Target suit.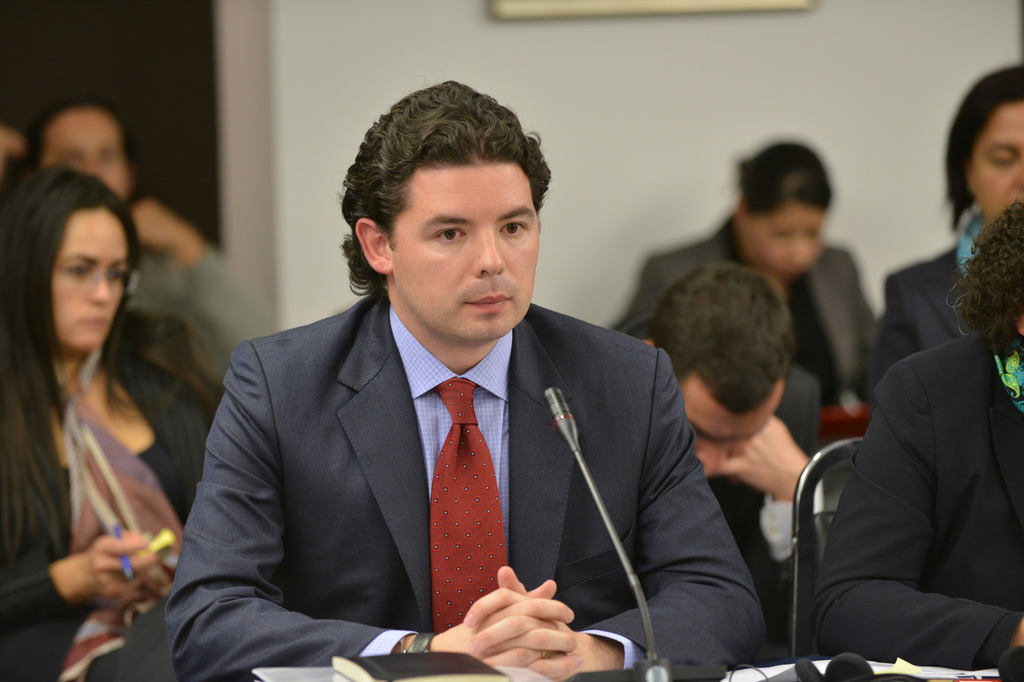
Target region: crop(126, 249, 262, 368).
